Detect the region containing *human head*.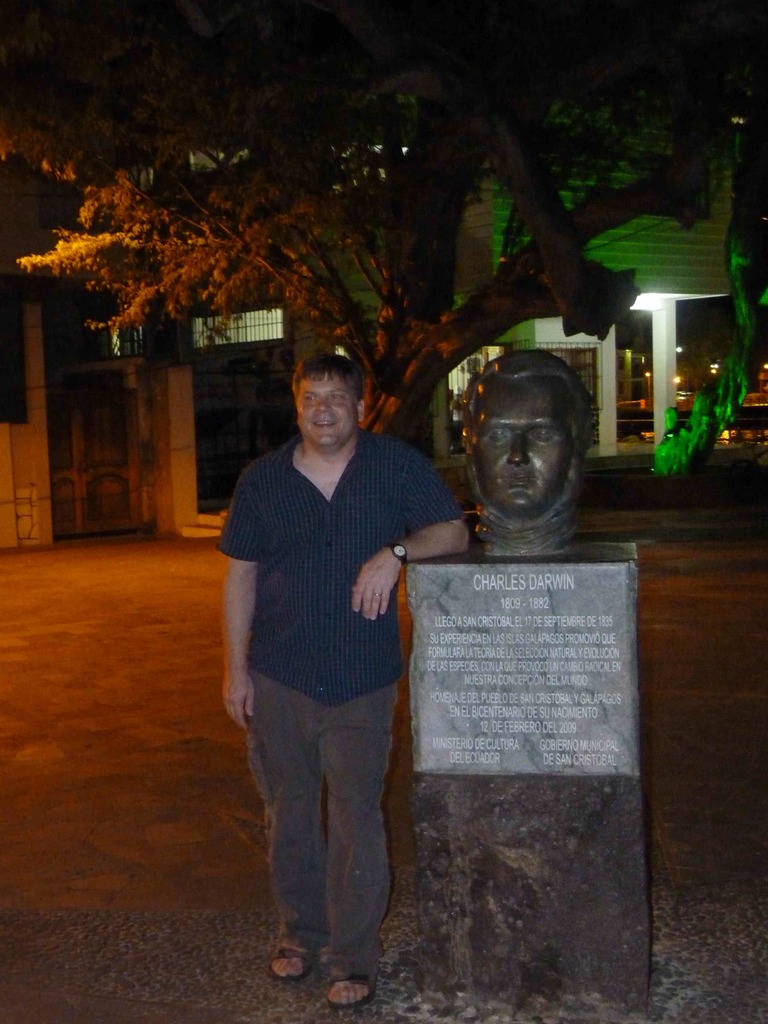
(426,345,595,519).
